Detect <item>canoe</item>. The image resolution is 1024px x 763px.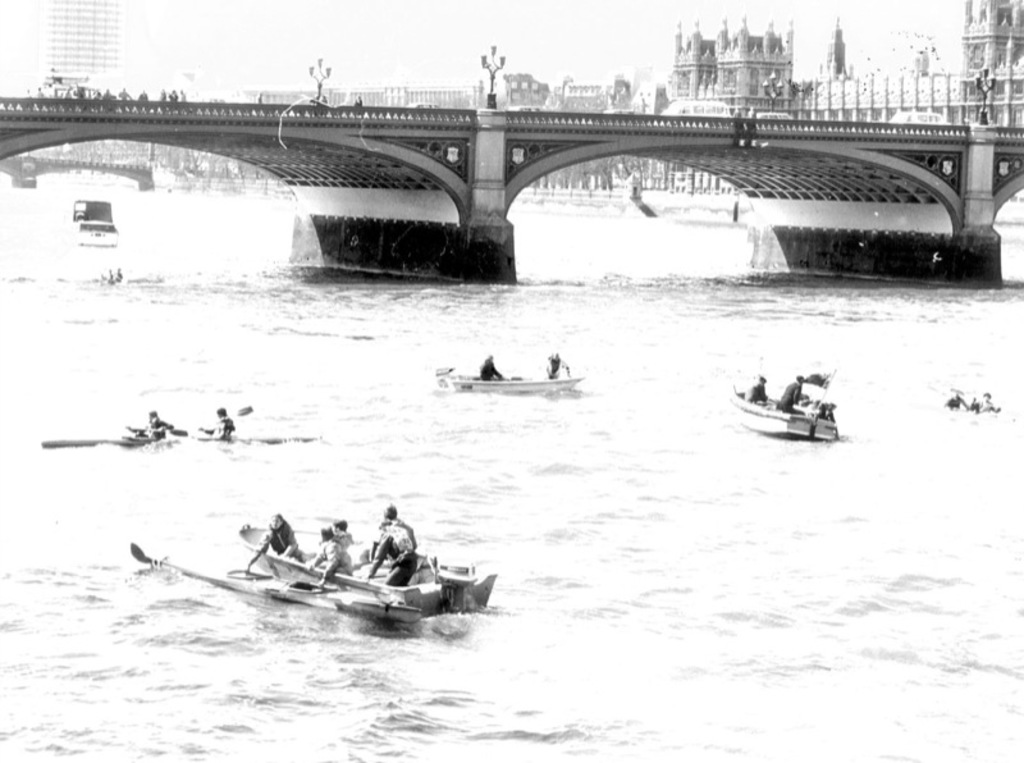
locate(436, 373, 577, 392).
